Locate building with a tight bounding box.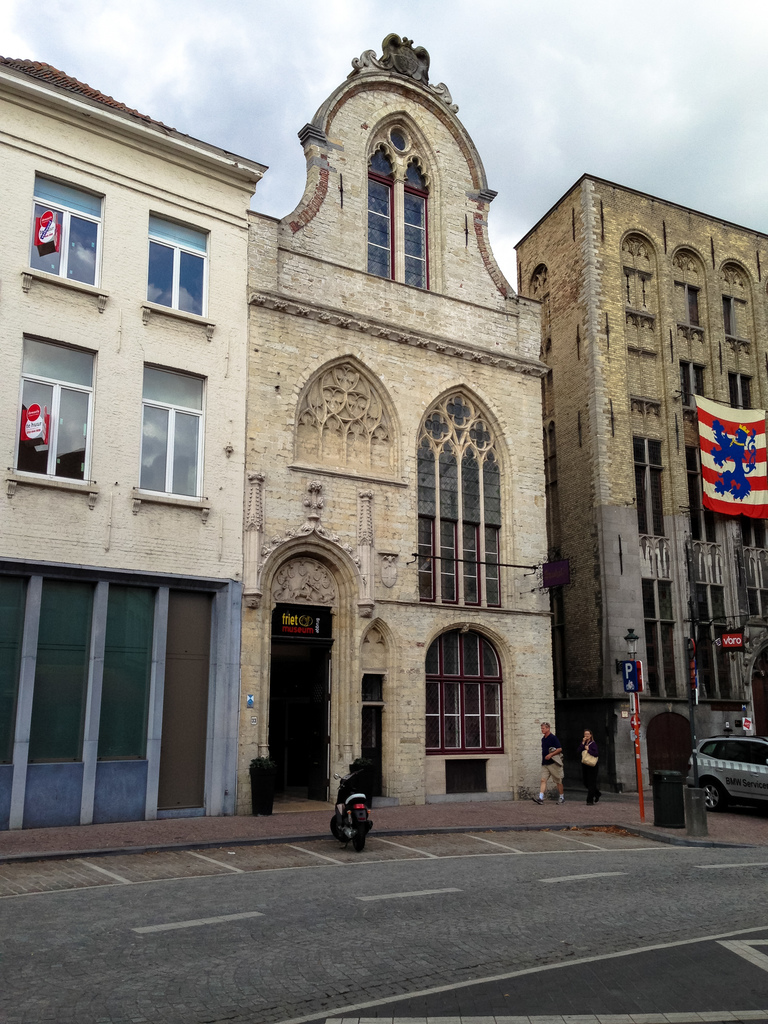
bbox=[0, 59, 262, 851].
